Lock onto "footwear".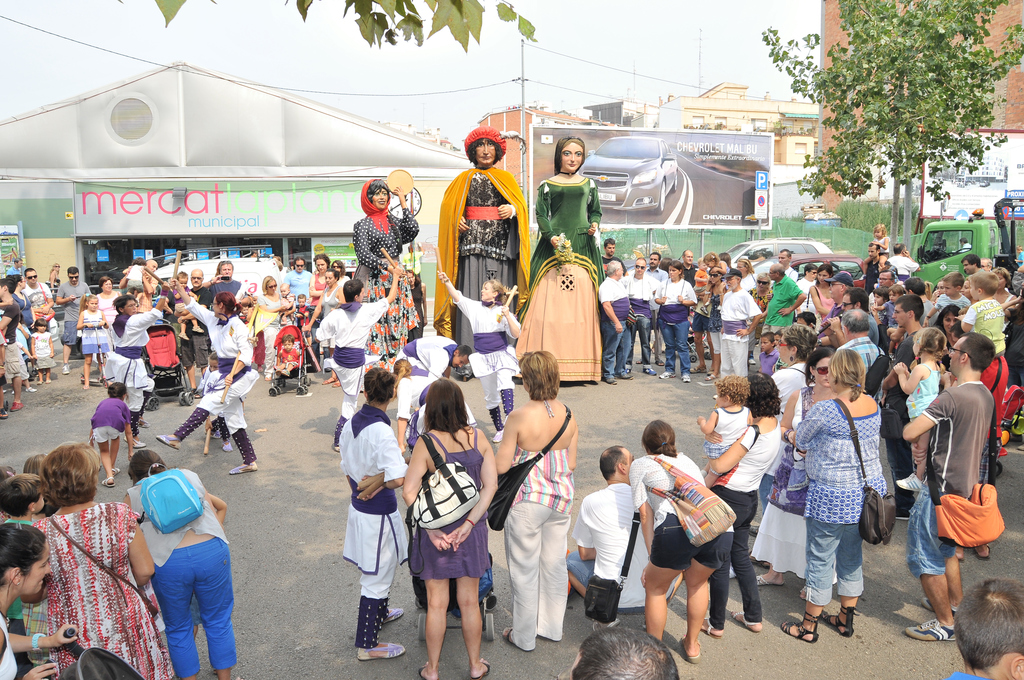
Locked: bbox=[0, 410, 8, 421].
